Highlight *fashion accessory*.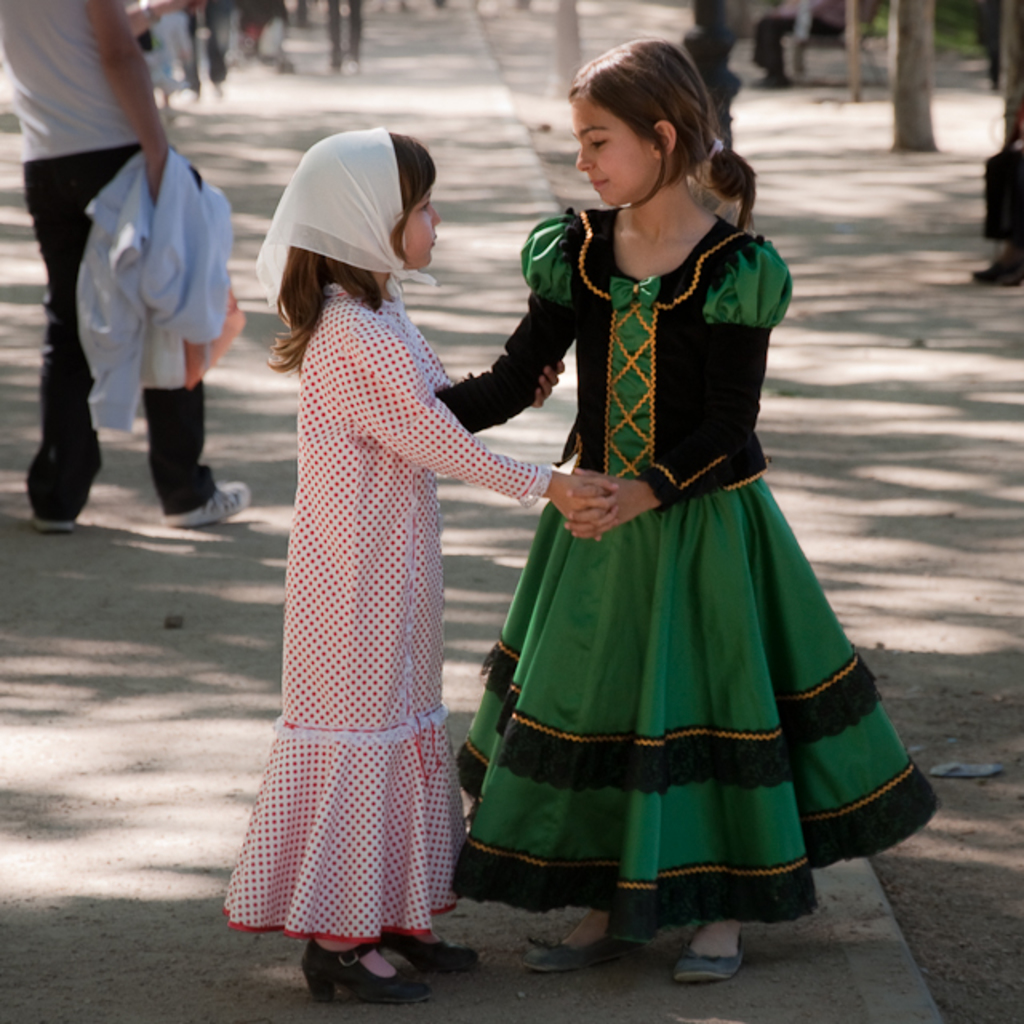
Highlighted region: 379,922,474,974.
